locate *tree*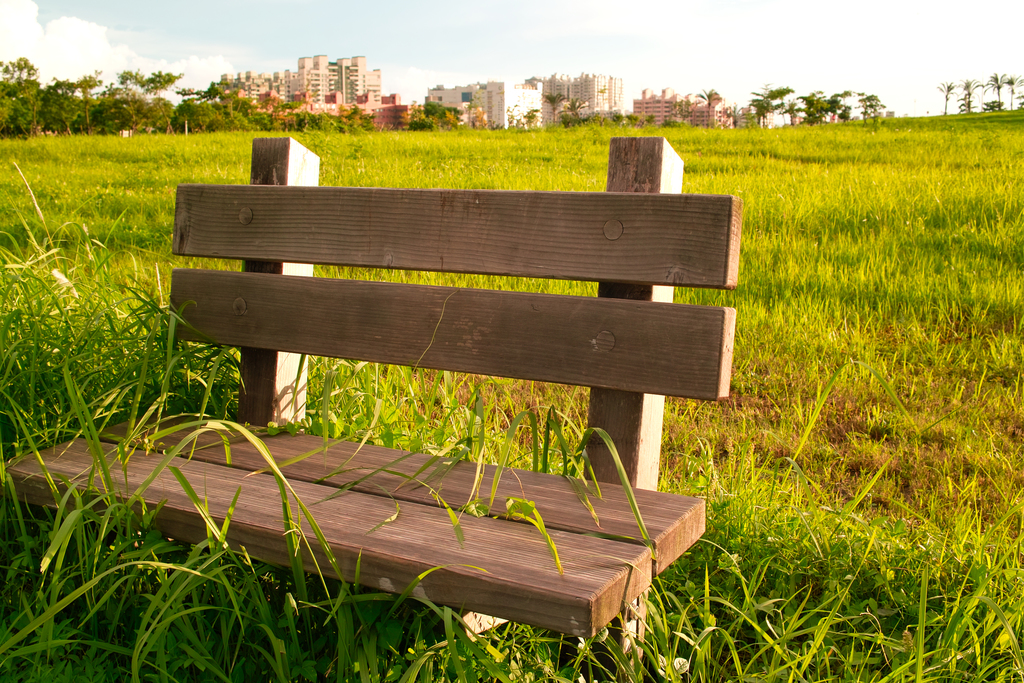
locate(788, 86, 850, 127)
